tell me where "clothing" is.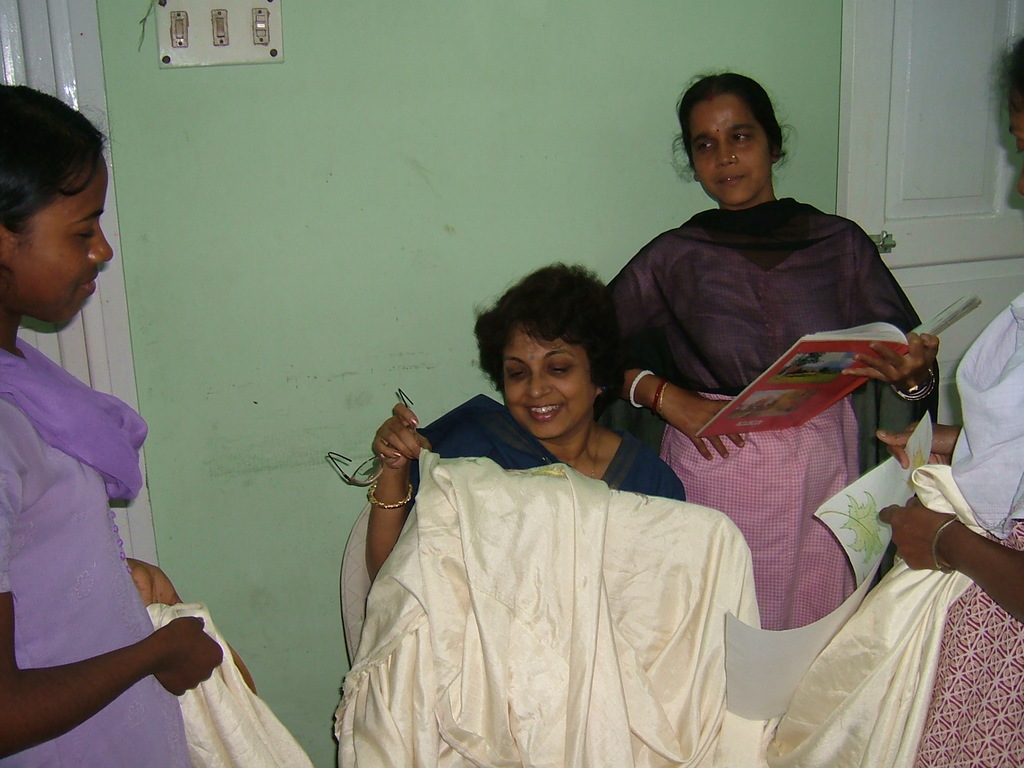
"clothing" is at region(952, 298, 1023, 534).
